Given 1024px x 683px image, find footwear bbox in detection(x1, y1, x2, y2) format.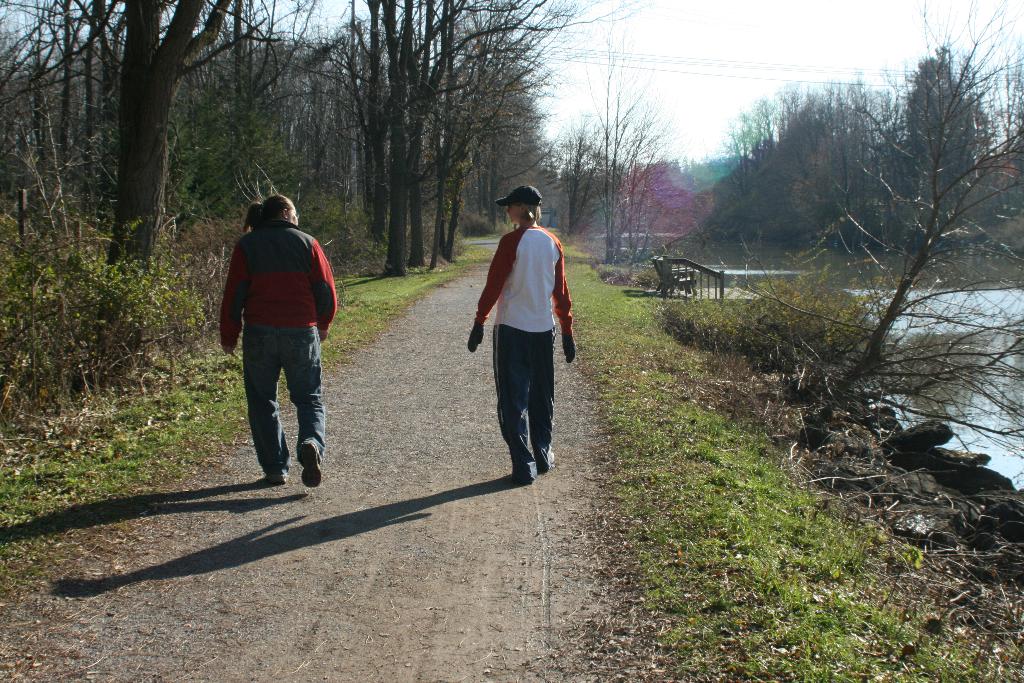
detection(262, 474, 288, 486).
